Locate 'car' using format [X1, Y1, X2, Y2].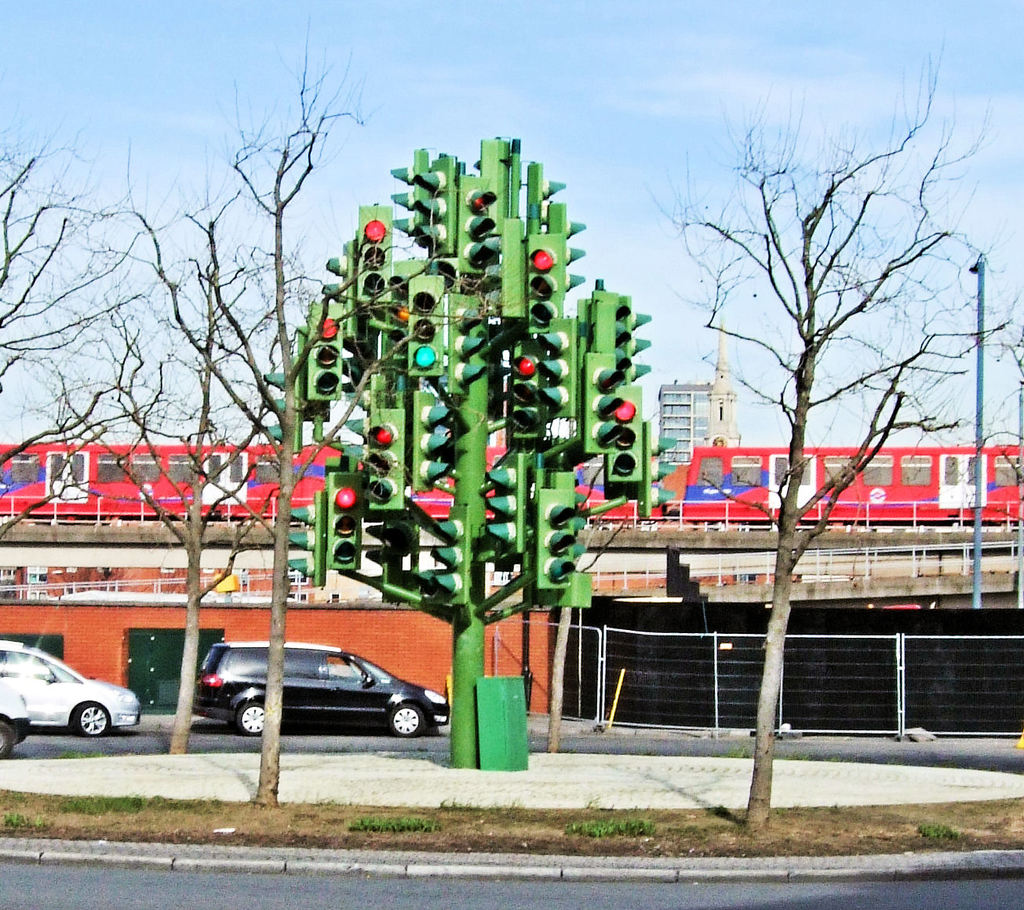
[0, 640, 147, 745].
